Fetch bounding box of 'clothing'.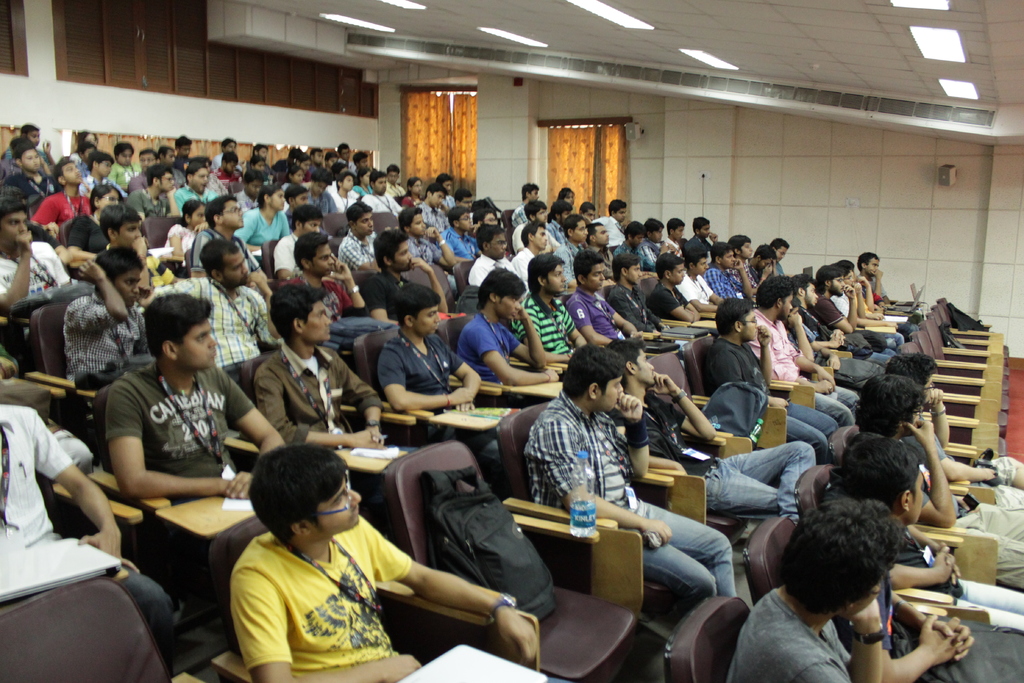
Bbox: (267, 227, 304, 277).
